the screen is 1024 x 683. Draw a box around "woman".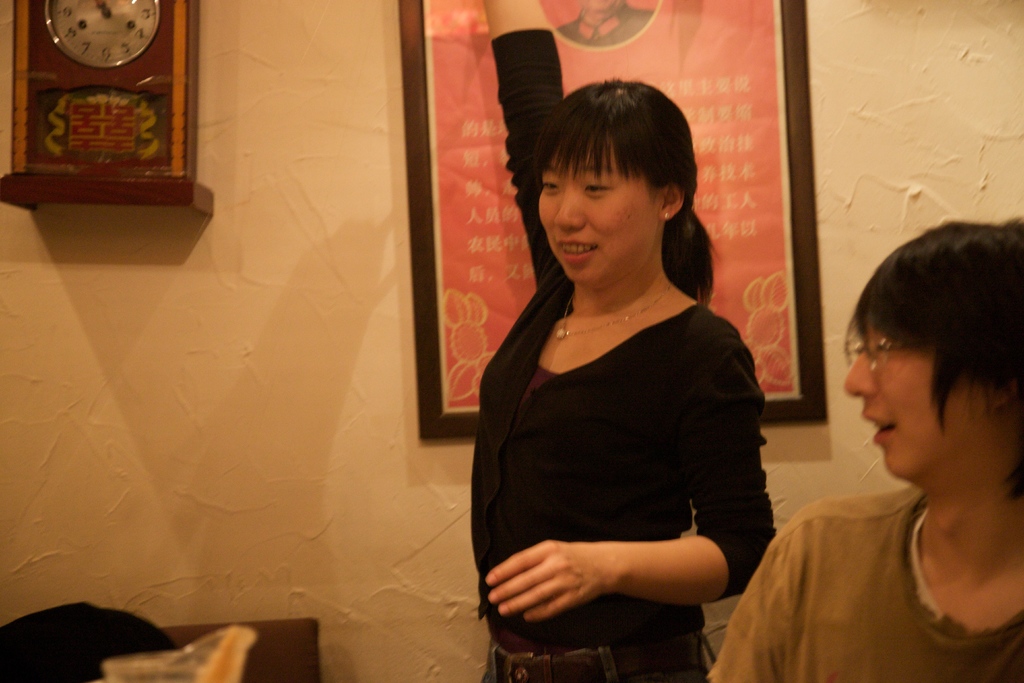
bbox=(465, 0, 778, 682).
